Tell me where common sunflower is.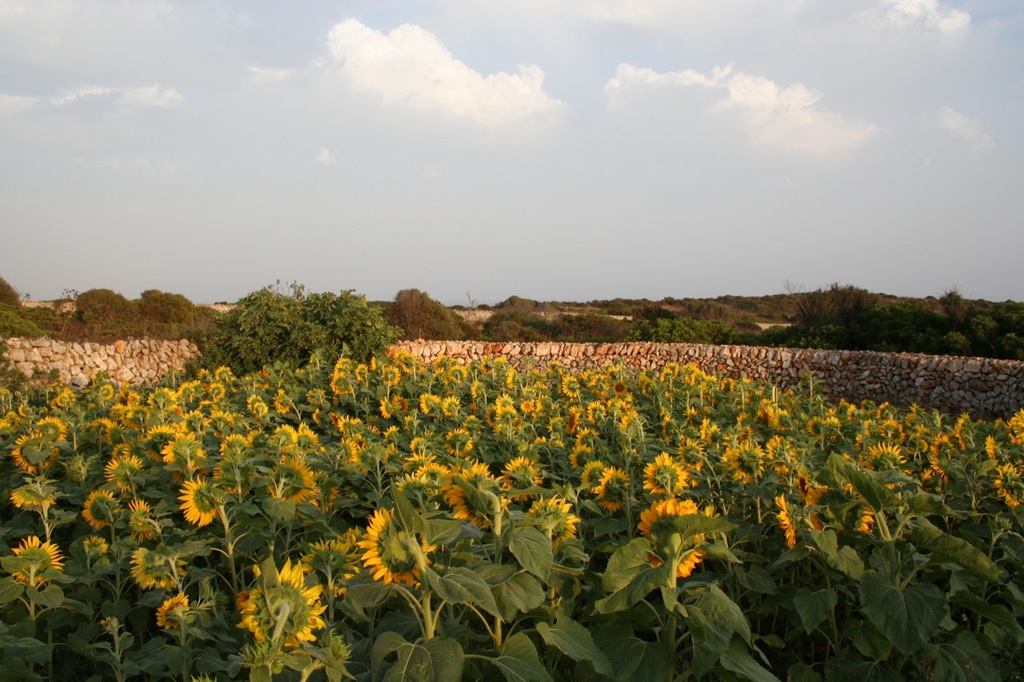
common sunflower is at left=565, top=376, right=582, bottom=402.
